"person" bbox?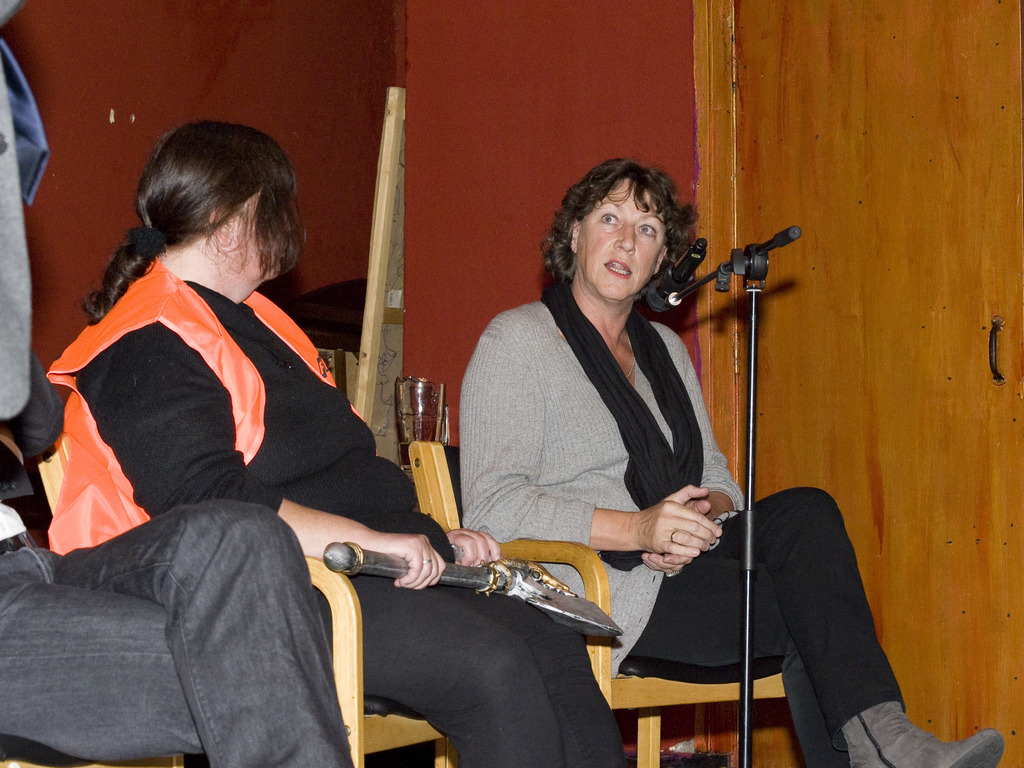
x1=45, y1=105, x2=401, y2=655
